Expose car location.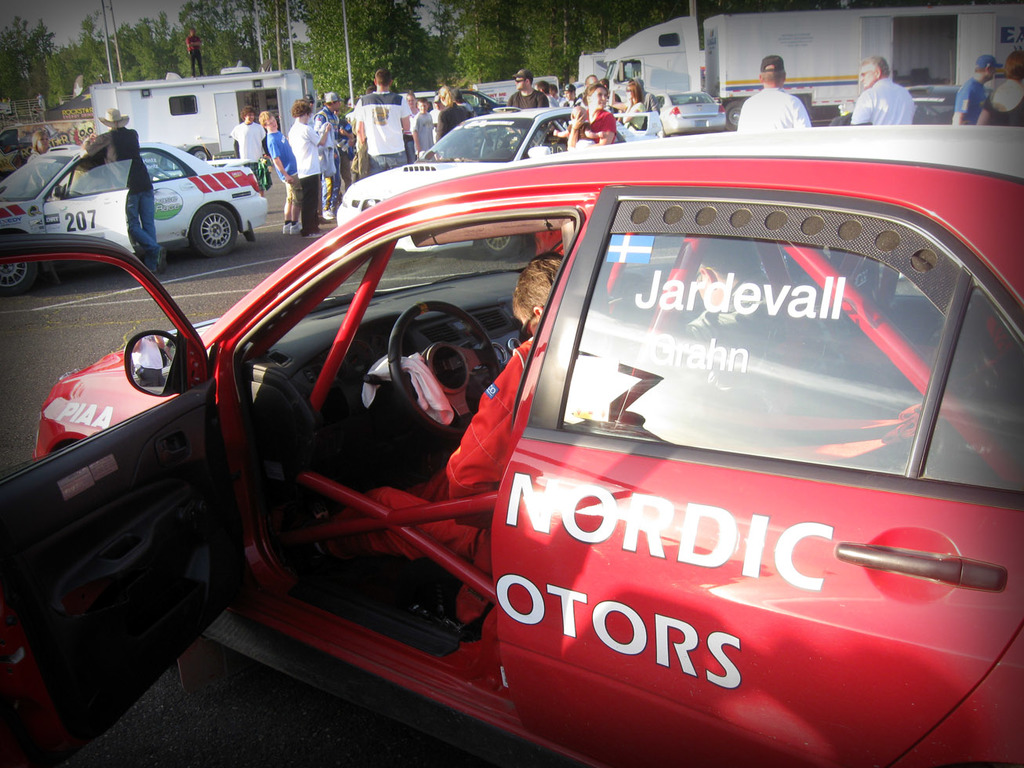
Exposed at pyautogui.locateOnScreen(338, 97, 648, 225).
